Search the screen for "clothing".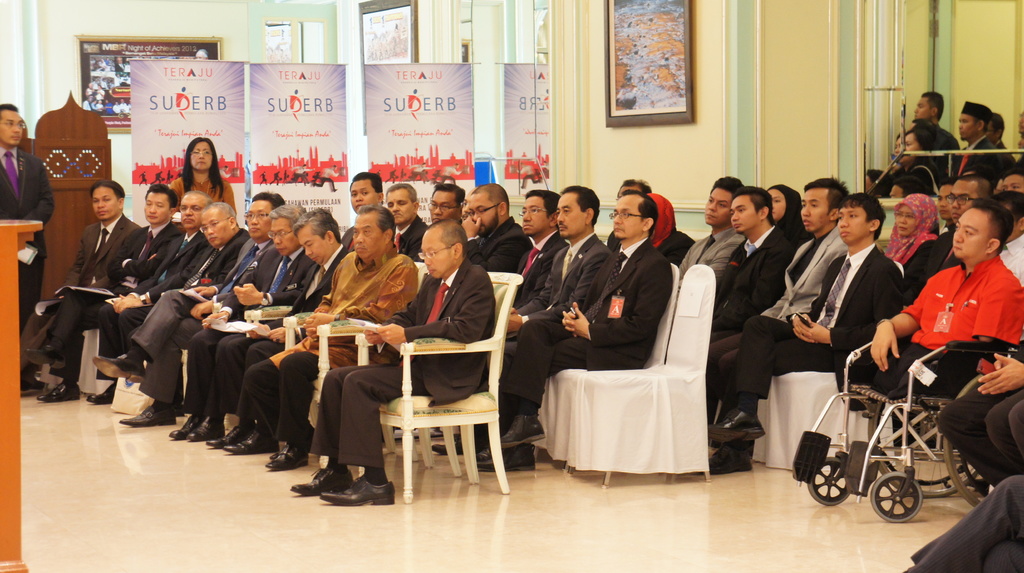
Found at {"left": 170, "top": 173, "right": 237, "bottom": 215}.
